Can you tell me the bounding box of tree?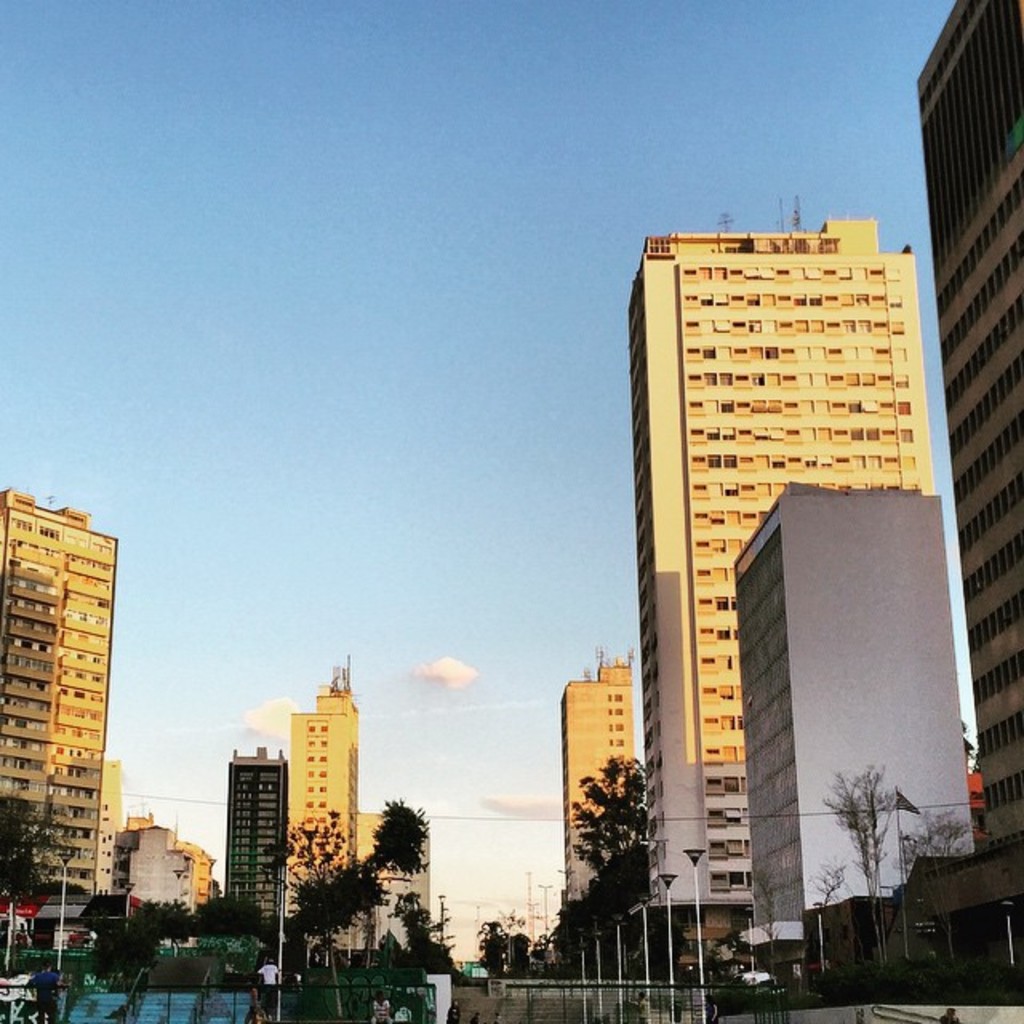
266 810 376 1016.
